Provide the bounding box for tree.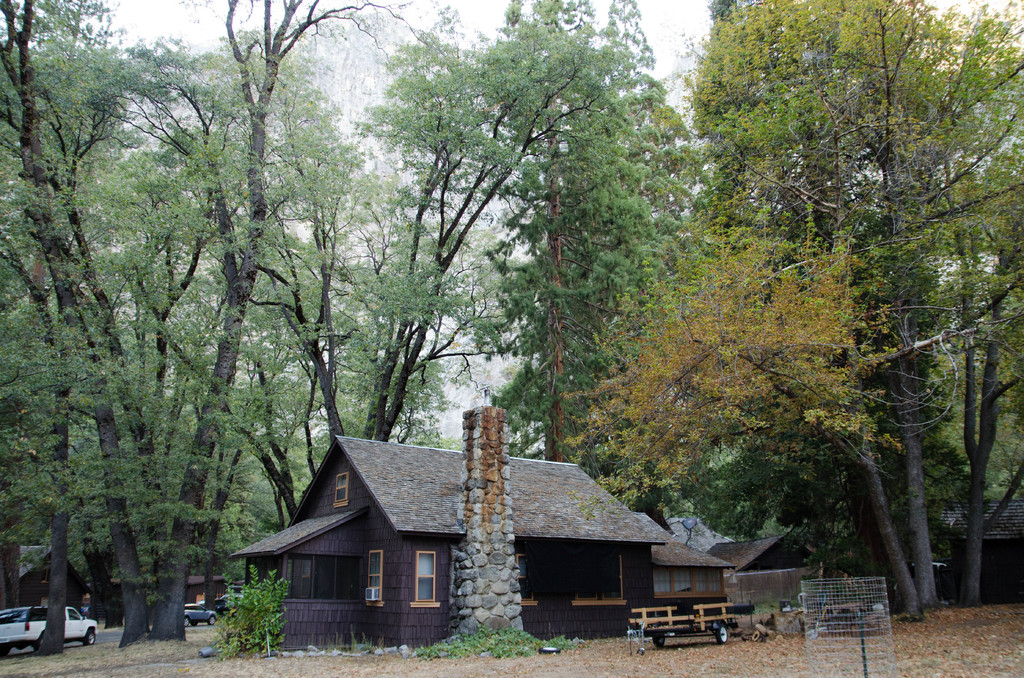
[left=707, top=16, right=1009, bottom=597].
